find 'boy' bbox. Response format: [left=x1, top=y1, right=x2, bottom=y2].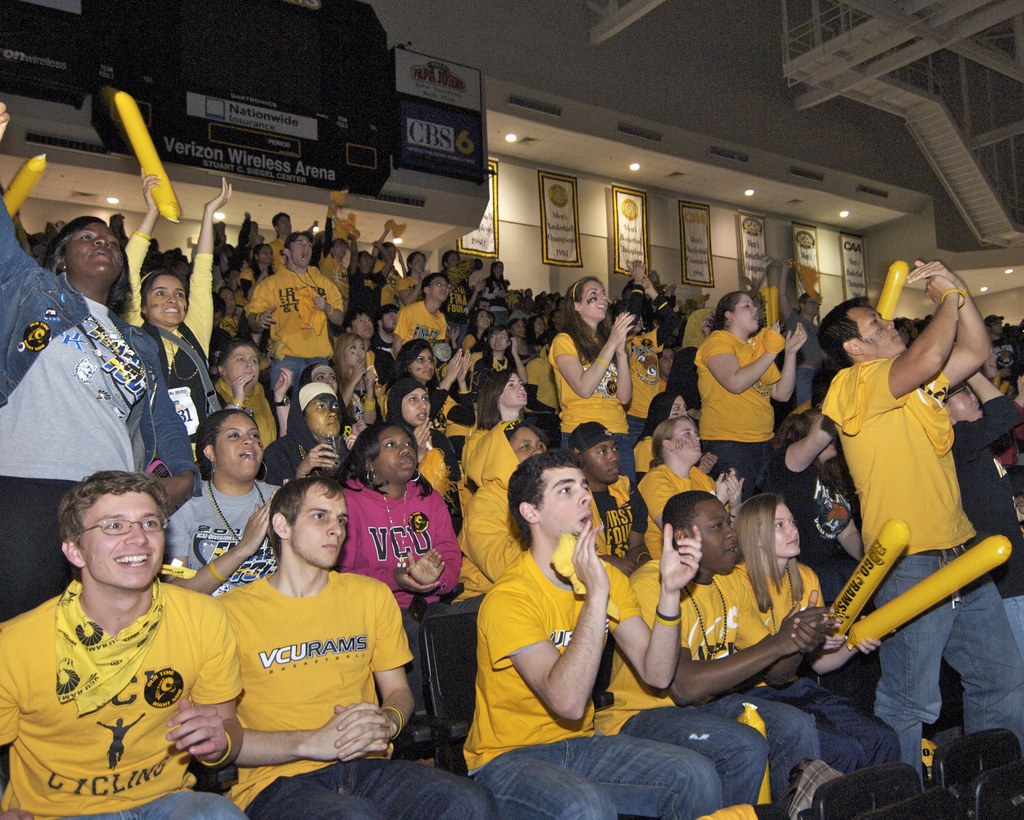
[left=982, top=313, right=1021, bottom=378].
